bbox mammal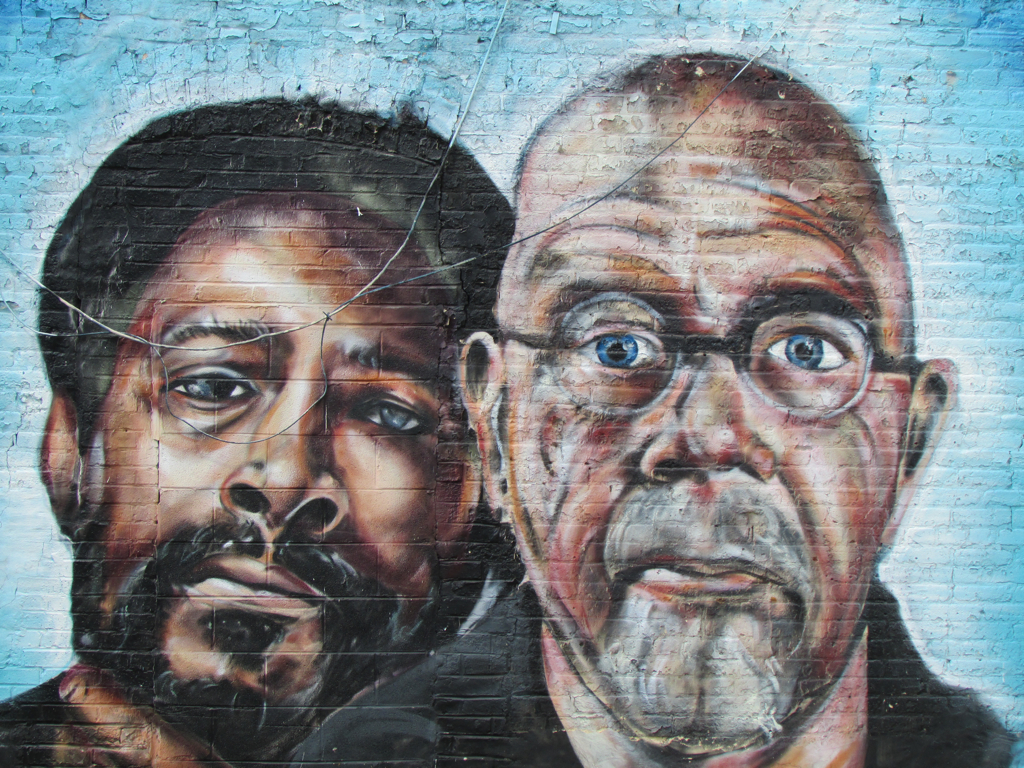
<bbox>292, 46, 1018, 767</bbox>
